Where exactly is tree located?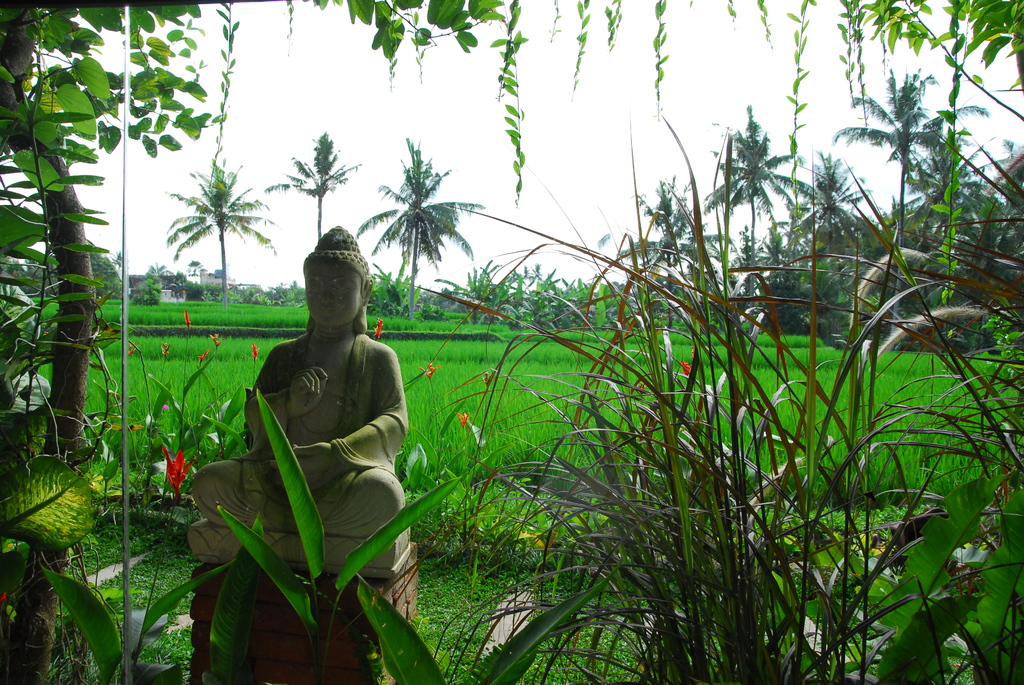
Its bounding box is select_region(826, 79, 988, 255).
